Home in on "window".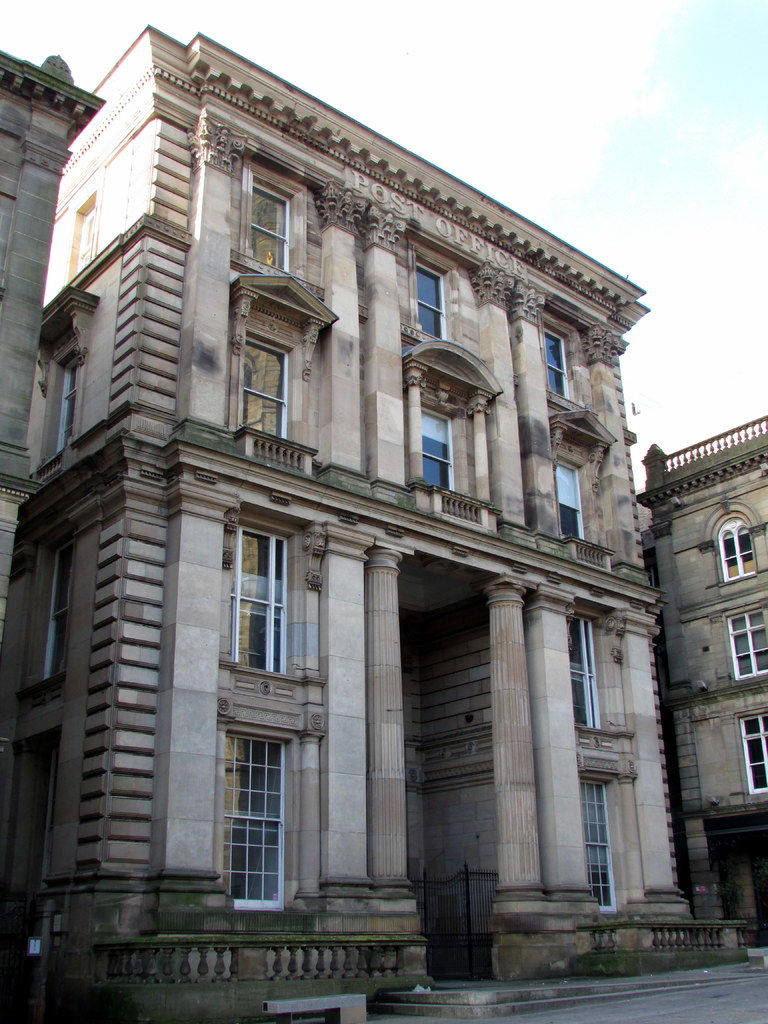
Homed in at <region>567, 609, 607, 728</region>.
